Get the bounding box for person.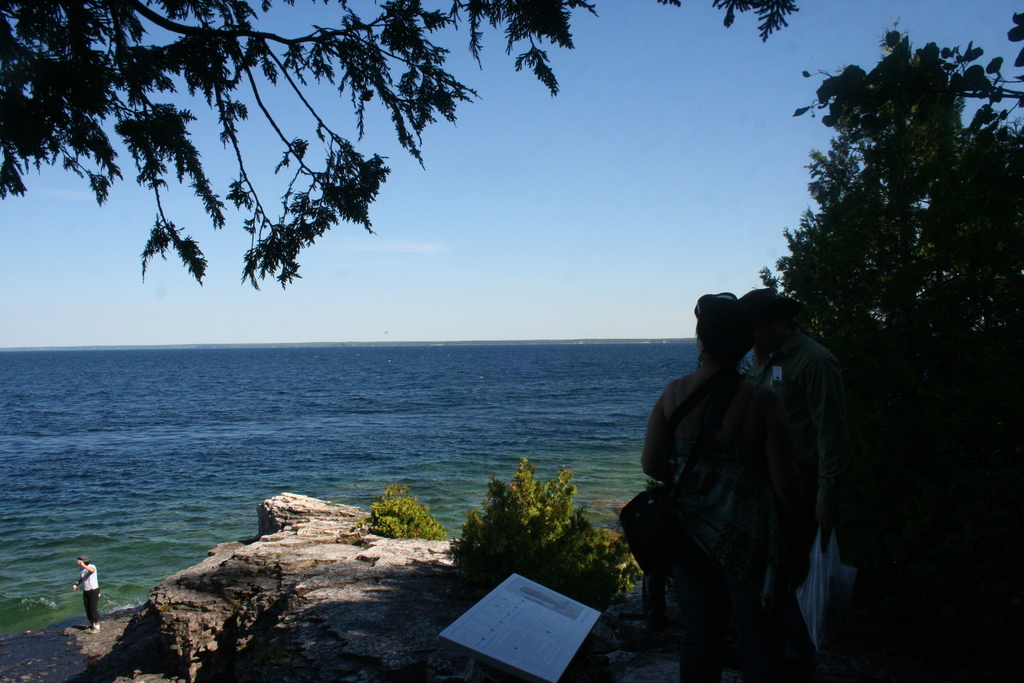
631, 288, 776, 612.
